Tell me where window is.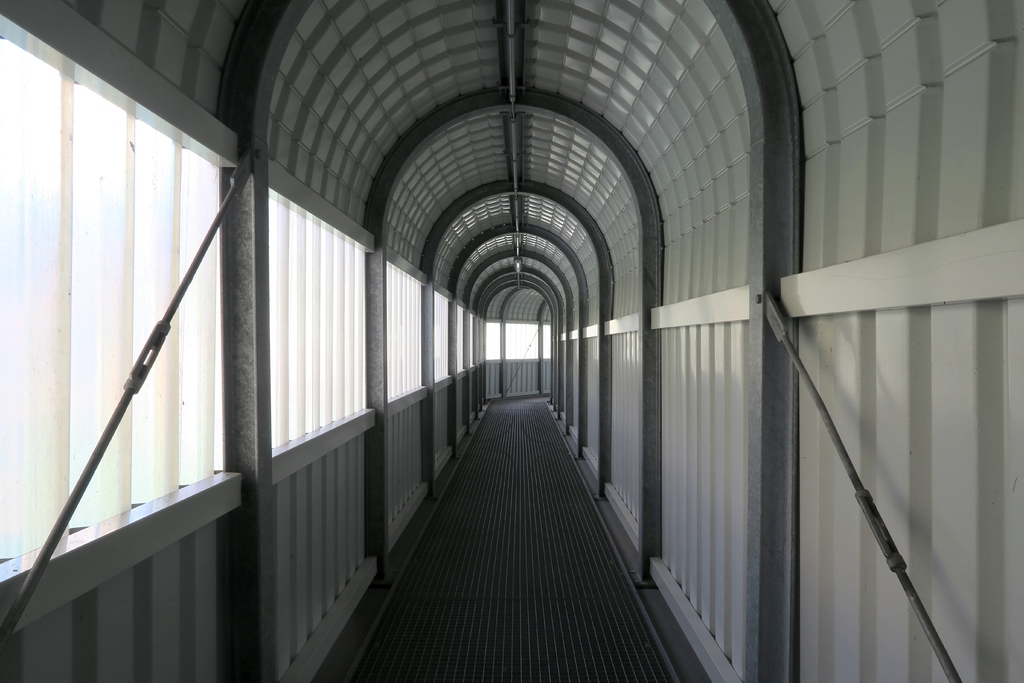
window is at {"x1": 383, "y1": 257, "x2": 425, "y2": 404}.
